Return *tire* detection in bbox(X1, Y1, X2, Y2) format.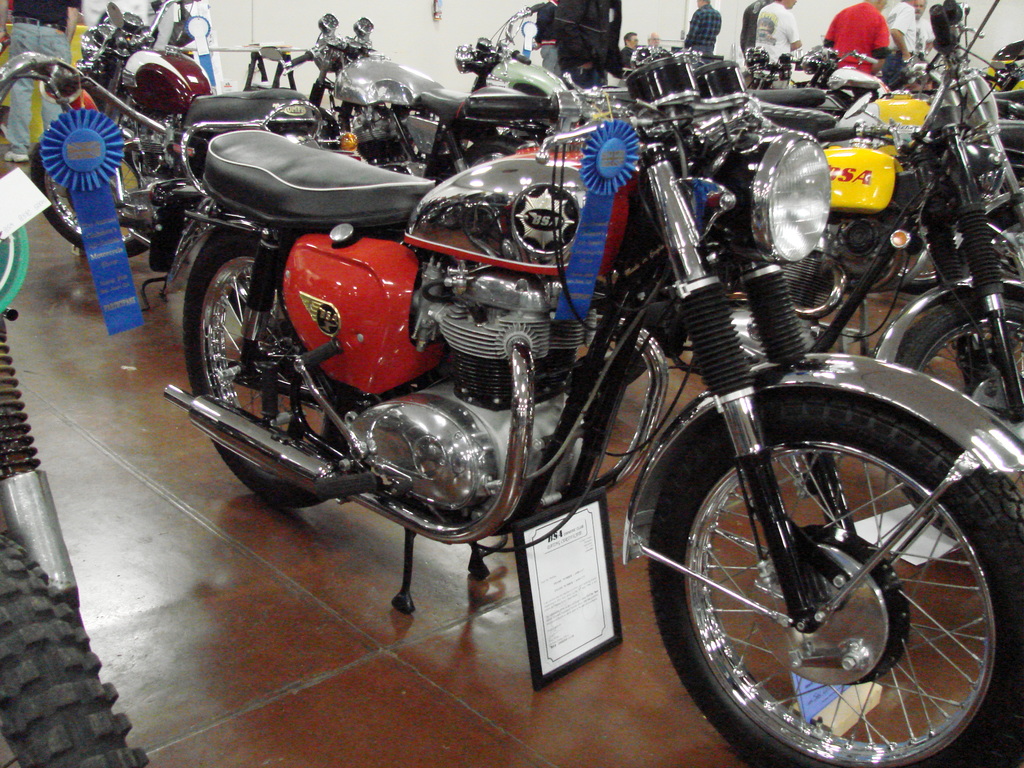
bbox(893, 285, 1023, 545).
